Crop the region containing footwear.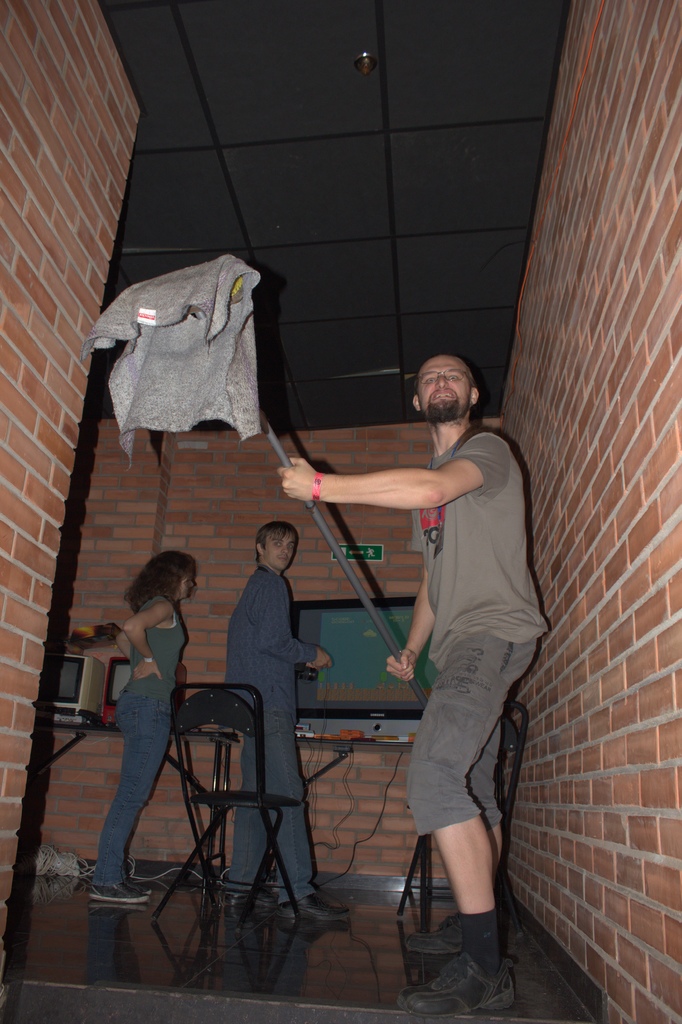
Crop region: Rect(222, 895, 276, 916).
